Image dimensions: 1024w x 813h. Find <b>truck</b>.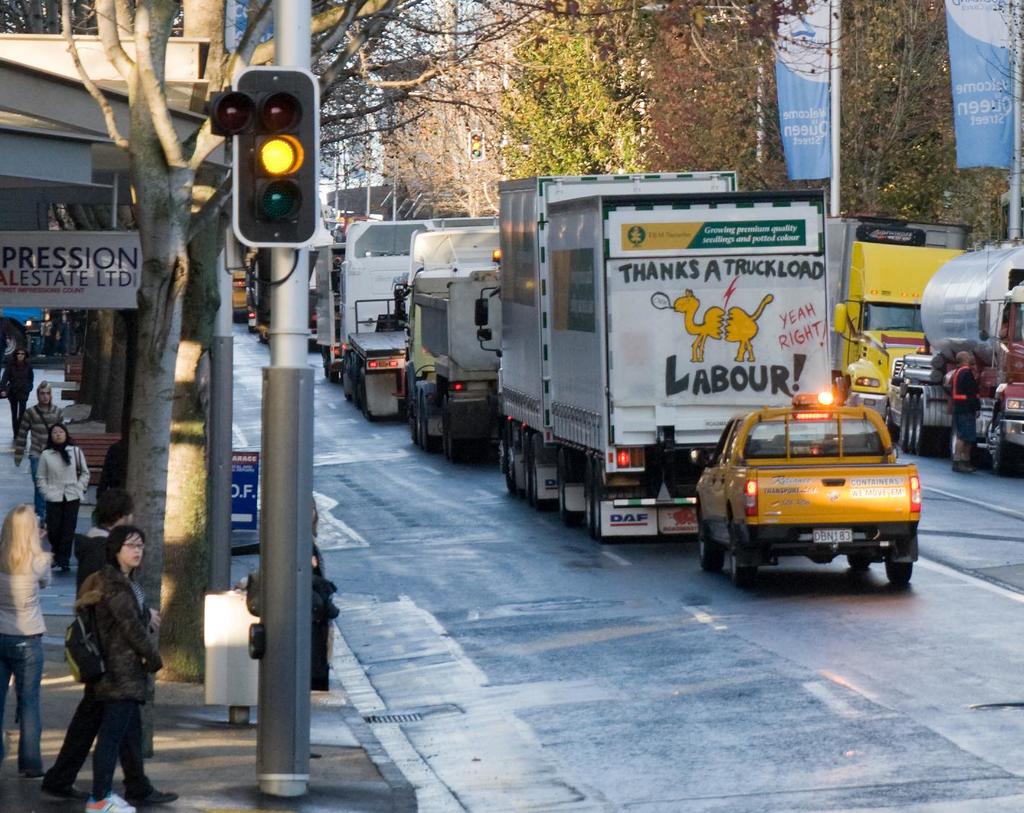
box(313, 215, 422, 418).
